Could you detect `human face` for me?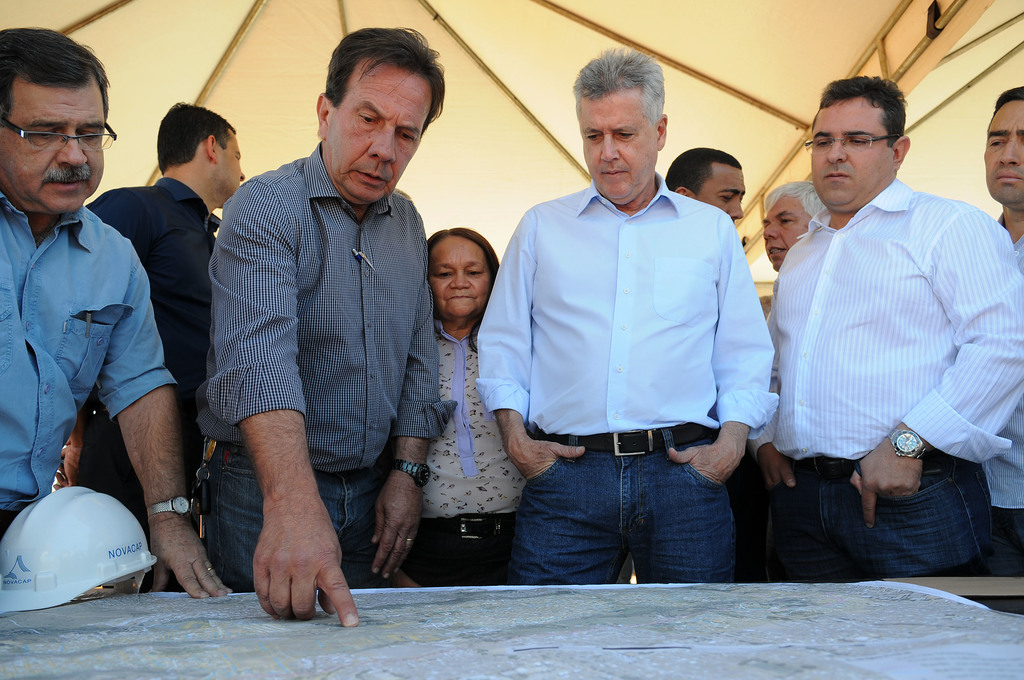
Detection result: locate(329, 60, 435, 203).
